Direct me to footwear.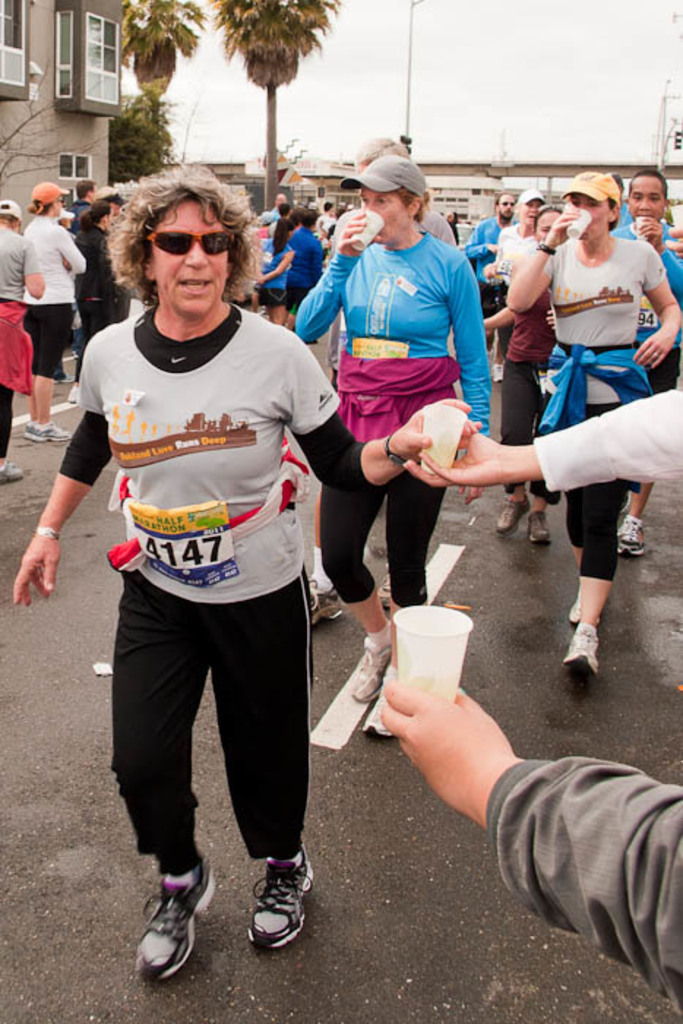
Direction: left=130, top=875, right=203, bottom=983.
